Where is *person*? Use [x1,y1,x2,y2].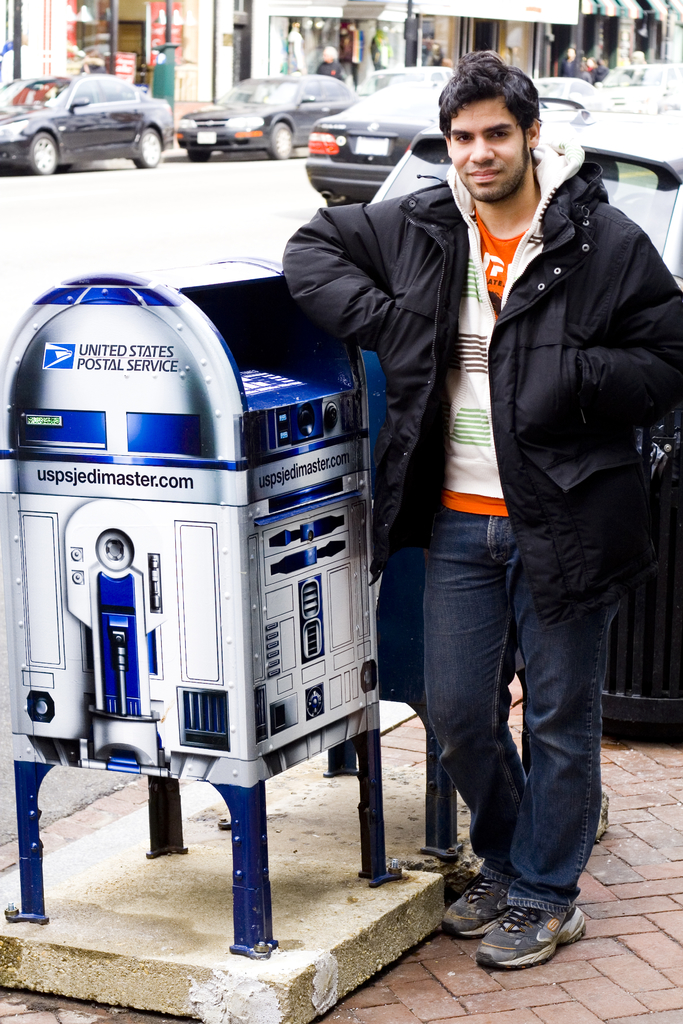
[310,43,350,82].
